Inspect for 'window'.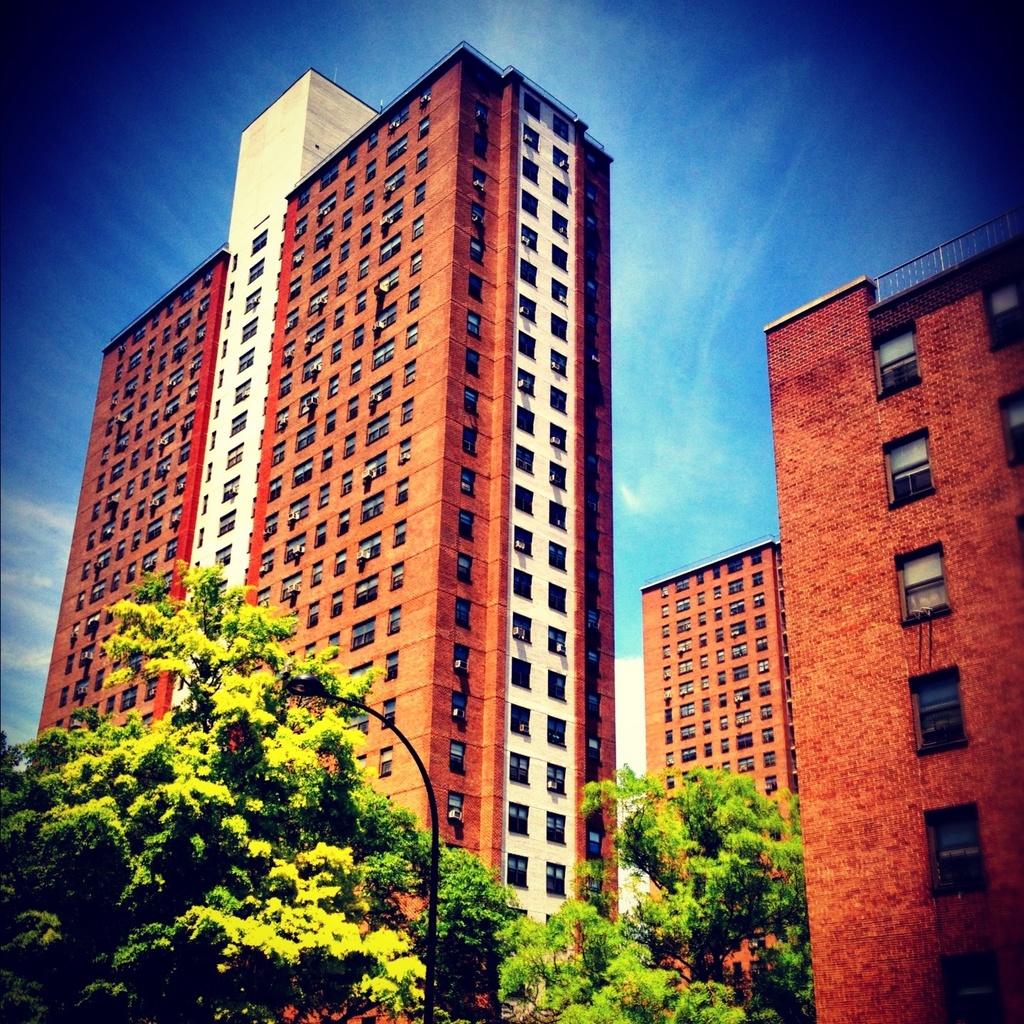
Inspection: <region>551, 314, 566, 349</region>.
